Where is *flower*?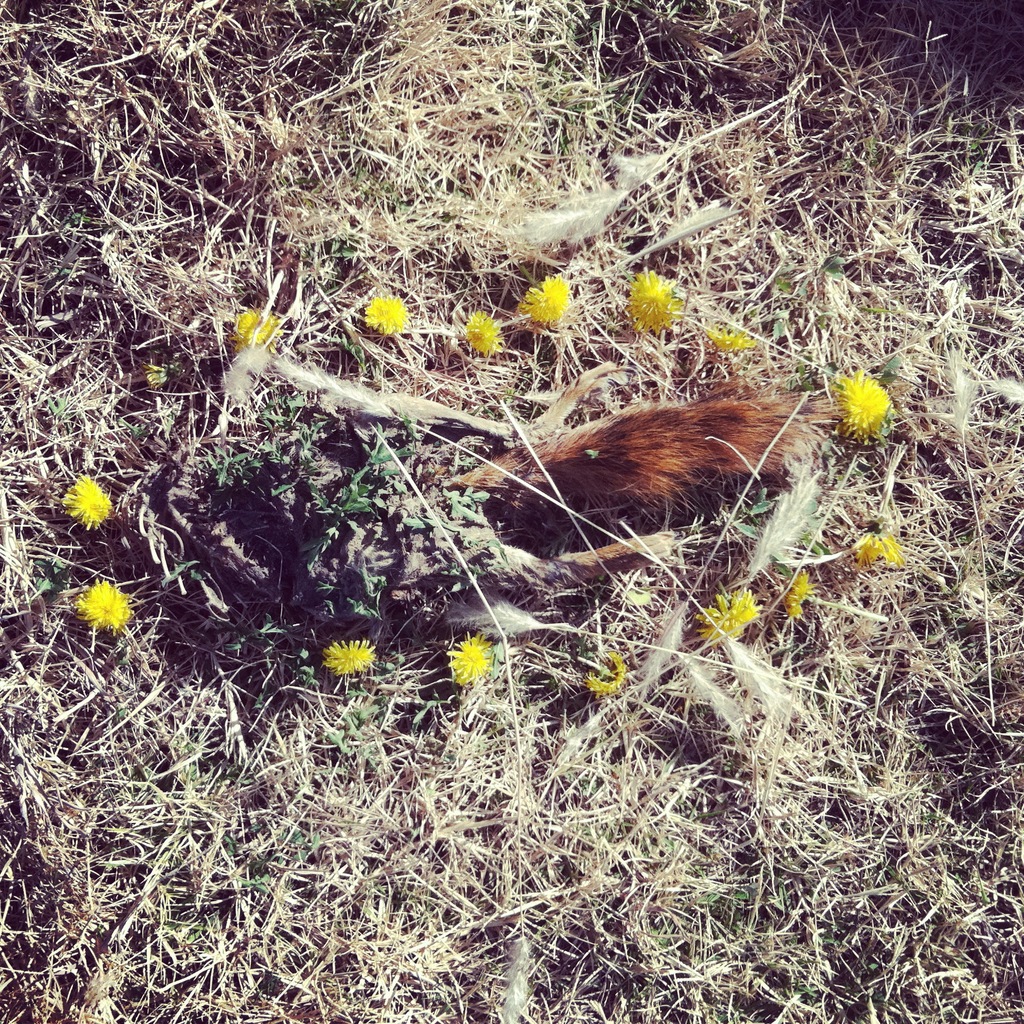
(x1=842, y1=364, x2=891, y2=446).
